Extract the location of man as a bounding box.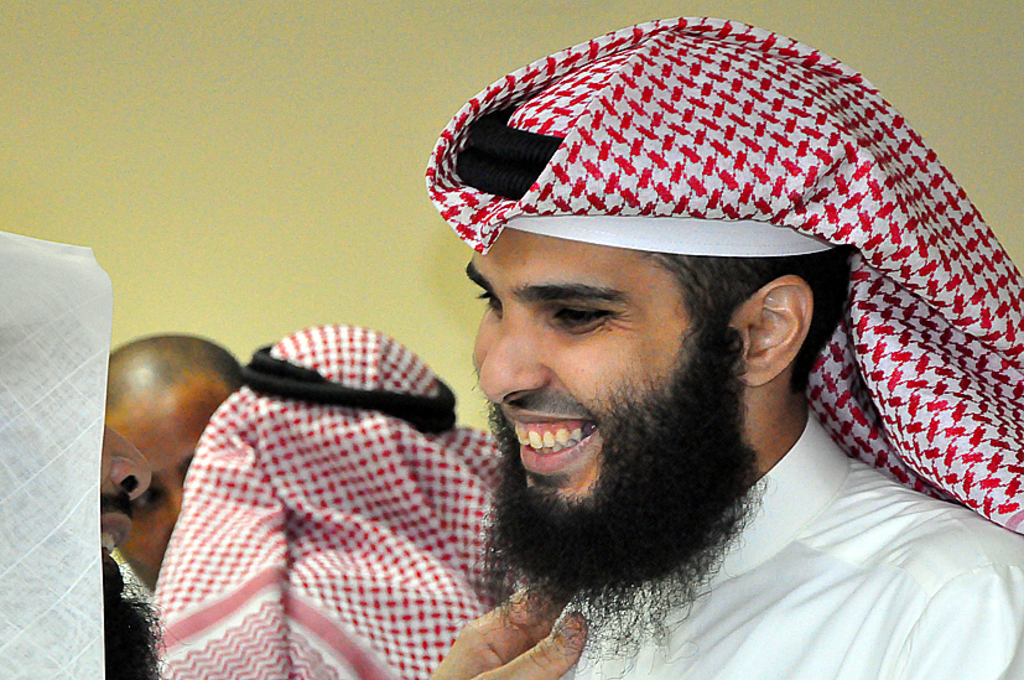
left=144, top=329, right=501, bottom=679.
